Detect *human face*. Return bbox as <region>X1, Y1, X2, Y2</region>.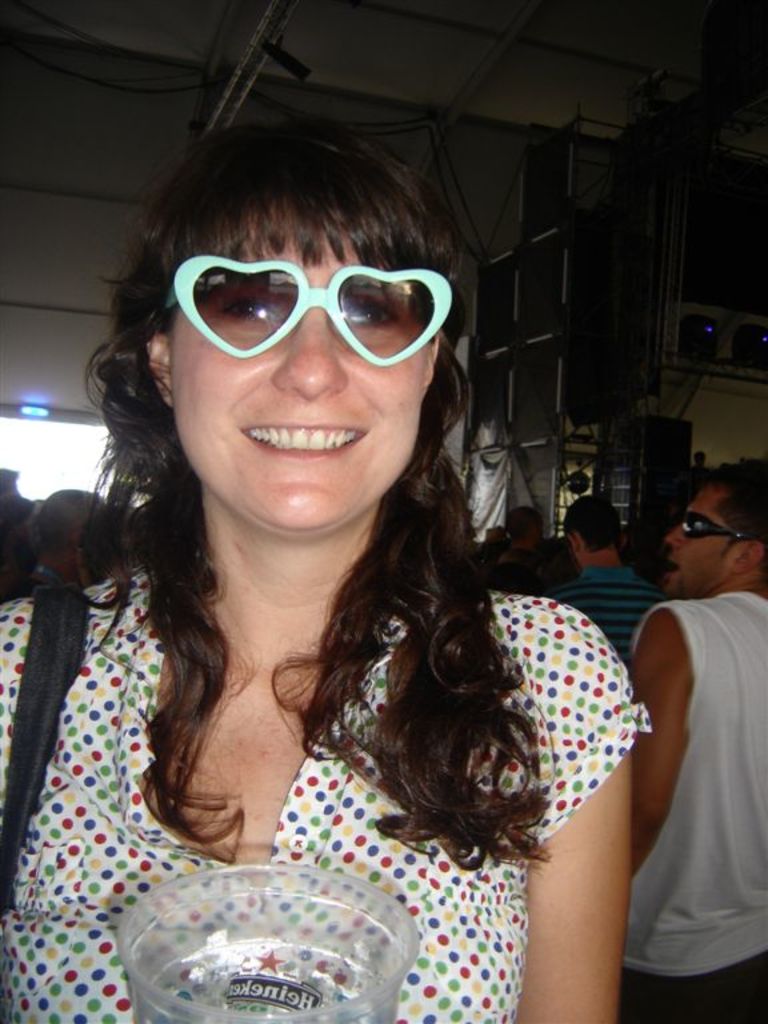
<region>176, 200, 429, 529</region>.
